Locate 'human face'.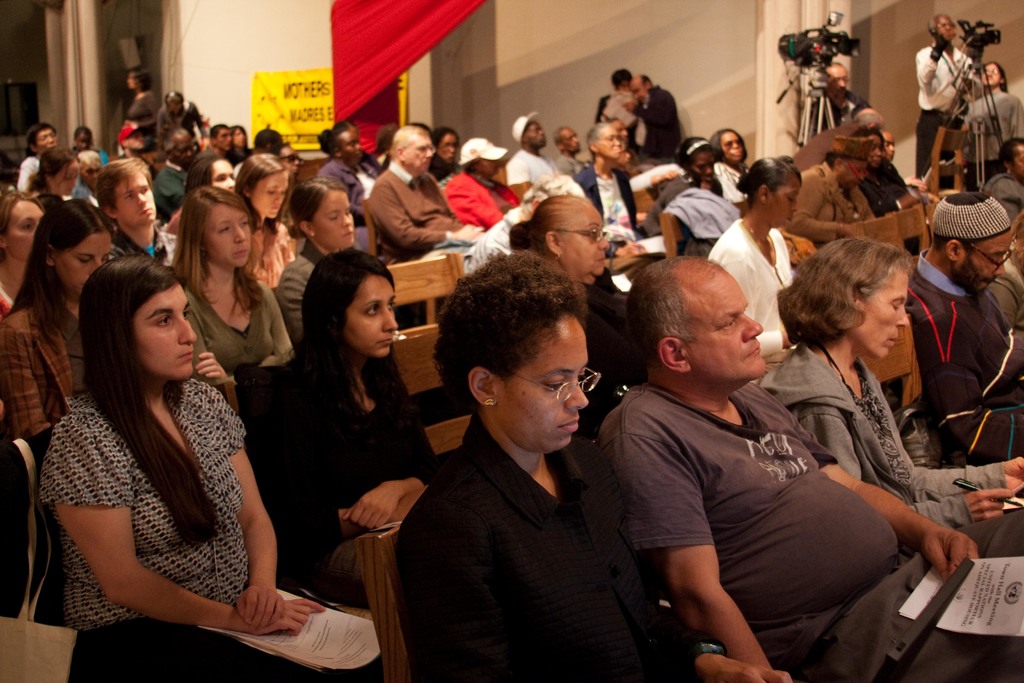
Bounding box: bbox(56, 235, 113, 288).
